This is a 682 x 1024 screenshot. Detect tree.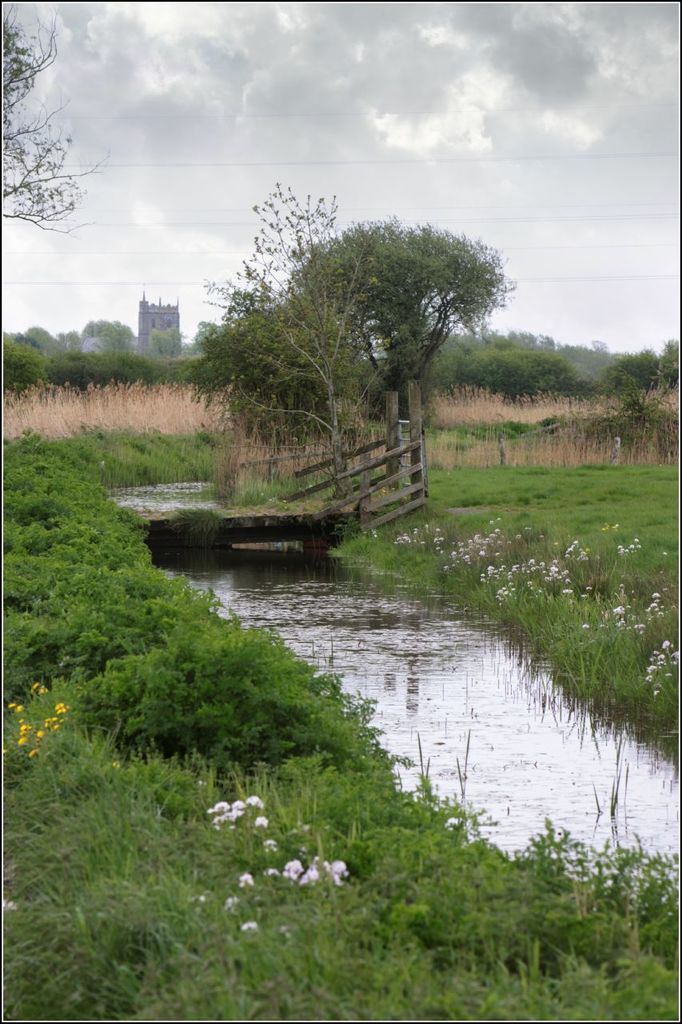
left=289, top=219, right=526, bottom=417.
